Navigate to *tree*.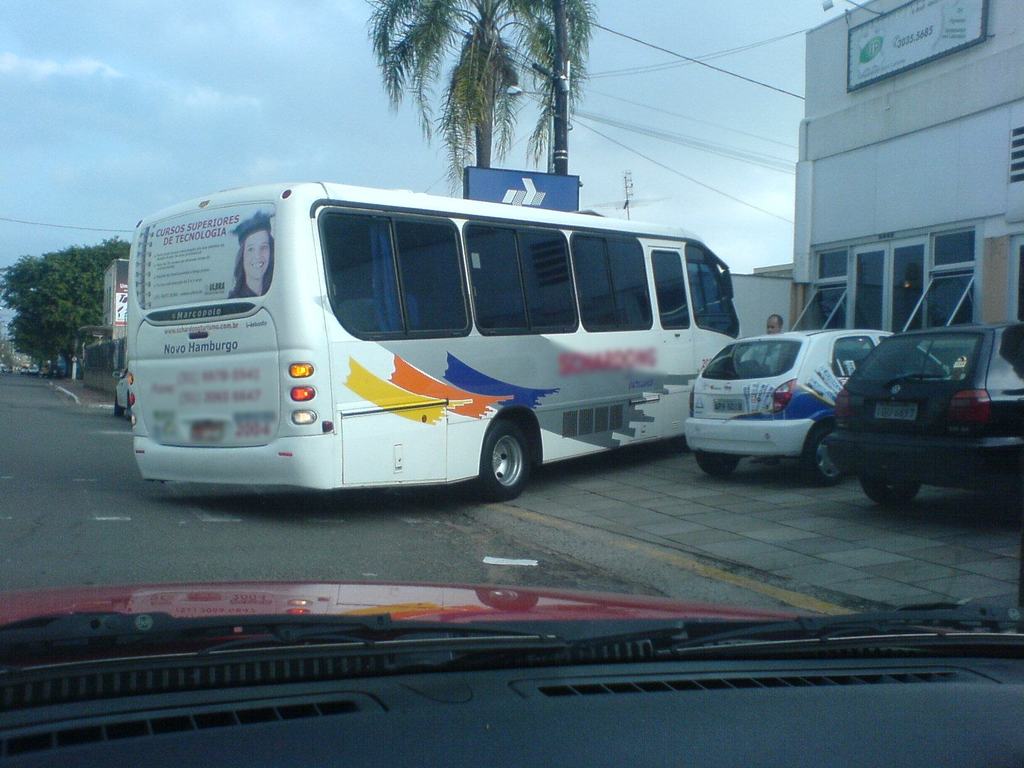
Navigation target: x1=0 y1=237 x2=145 y2=376.
